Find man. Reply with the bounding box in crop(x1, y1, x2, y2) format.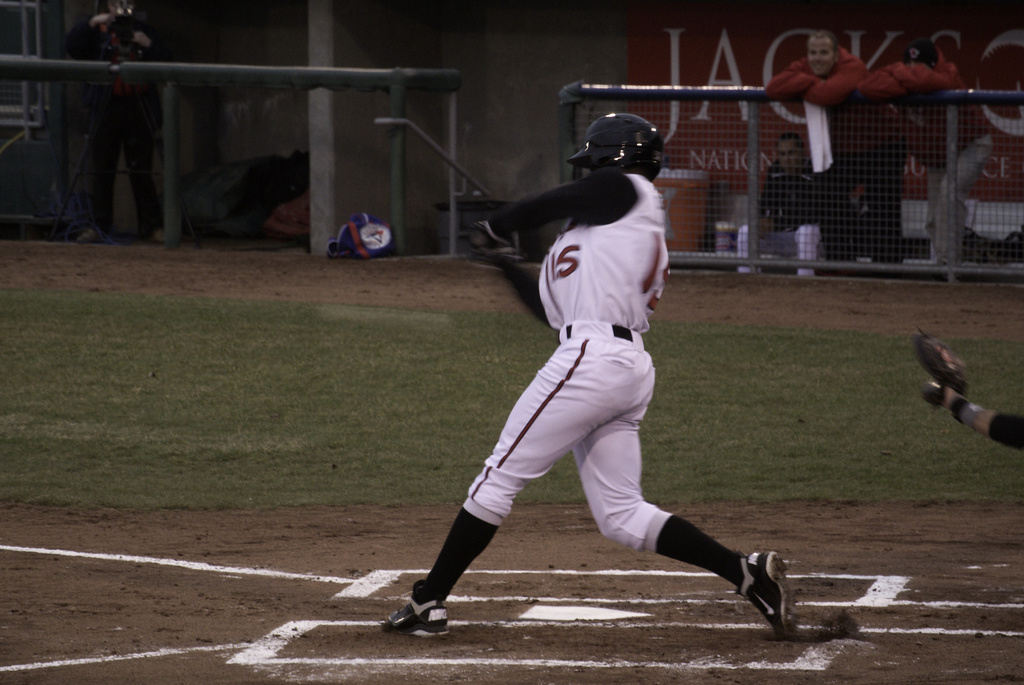
crop(733, 129, 824, 283).
